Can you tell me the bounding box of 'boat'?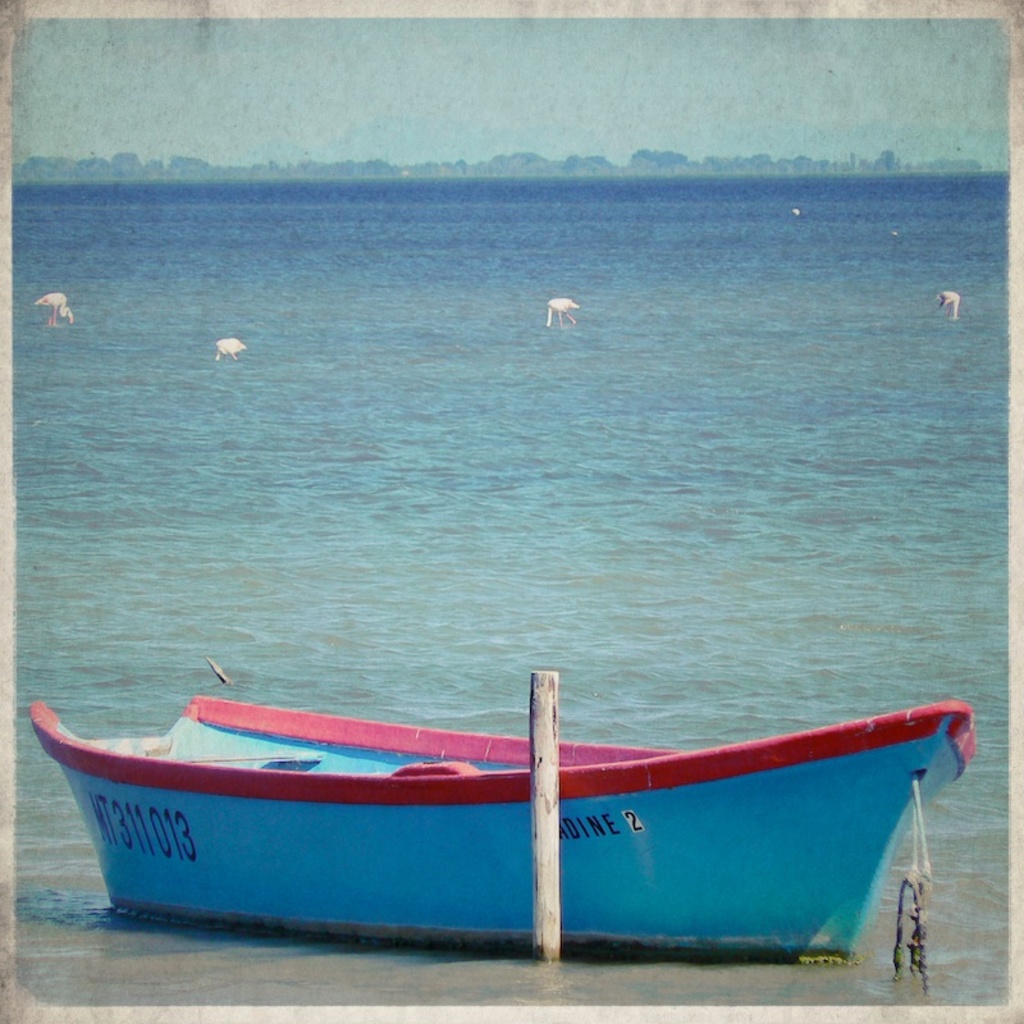
rect(61, 640, 913, 969).
